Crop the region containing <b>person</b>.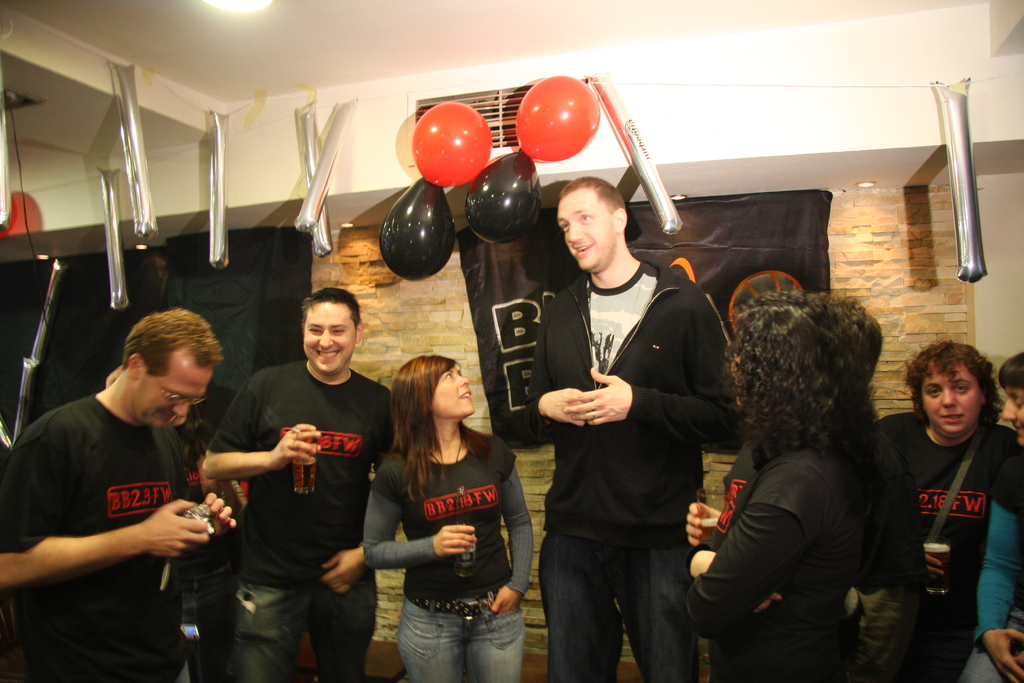
Crop region: (362,347,531,682).
